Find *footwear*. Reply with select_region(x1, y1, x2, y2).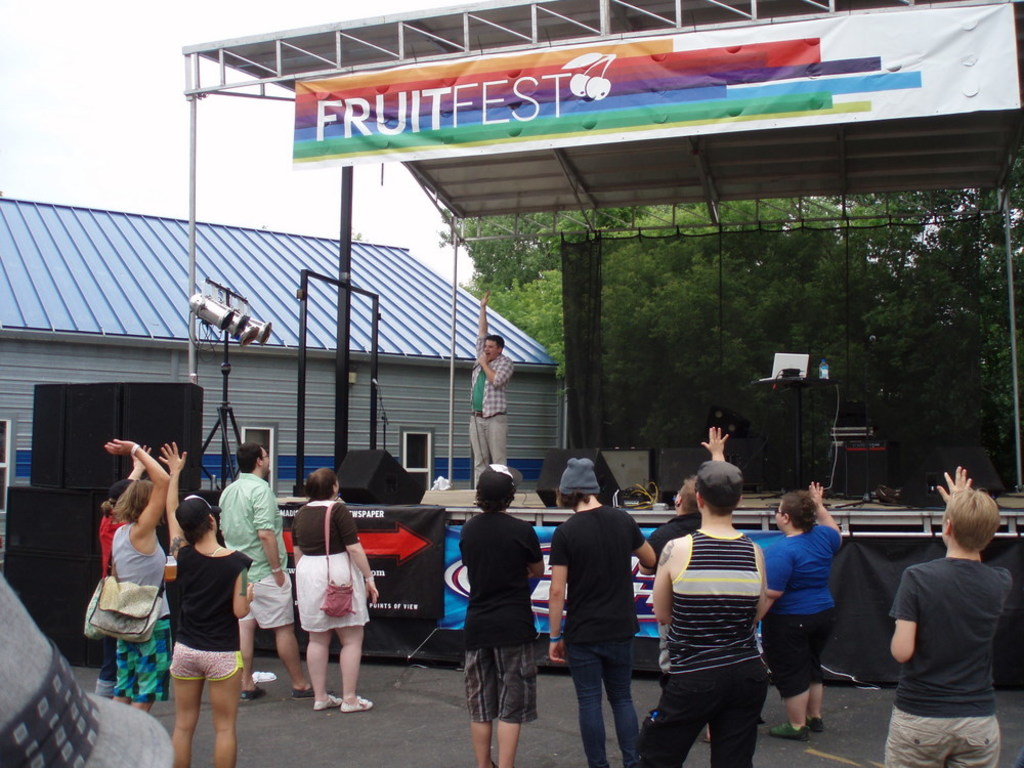
select_region(232, 680, 268, 706).
